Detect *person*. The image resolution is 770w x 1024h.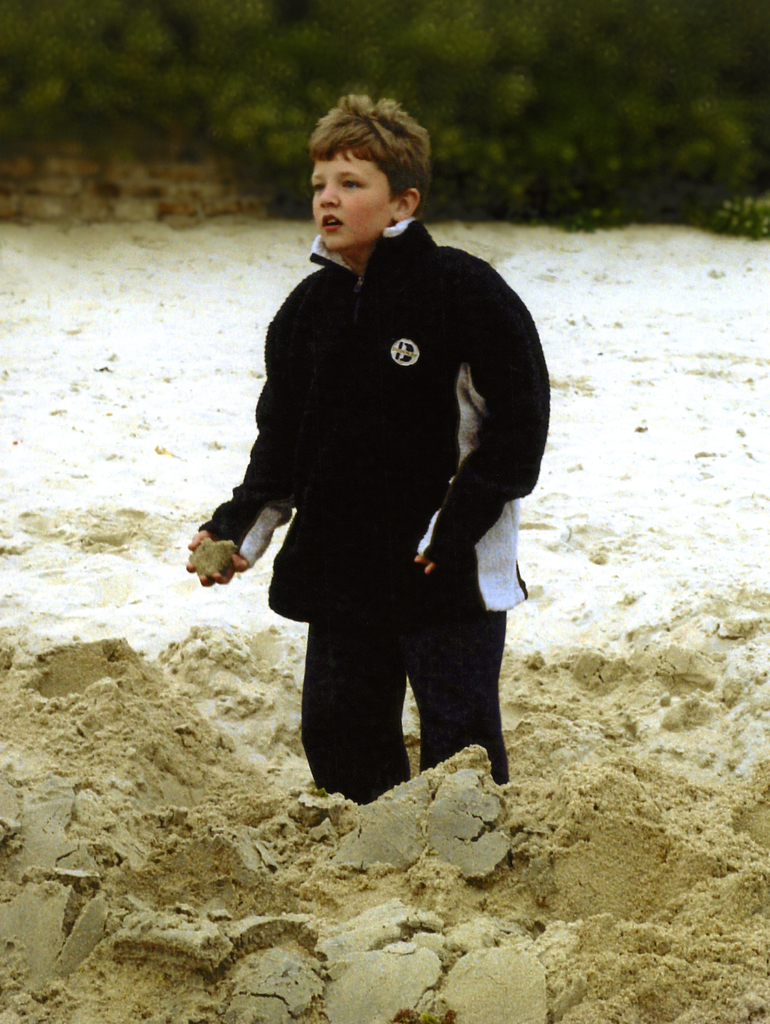
rect(167, 87, 554, 803).
